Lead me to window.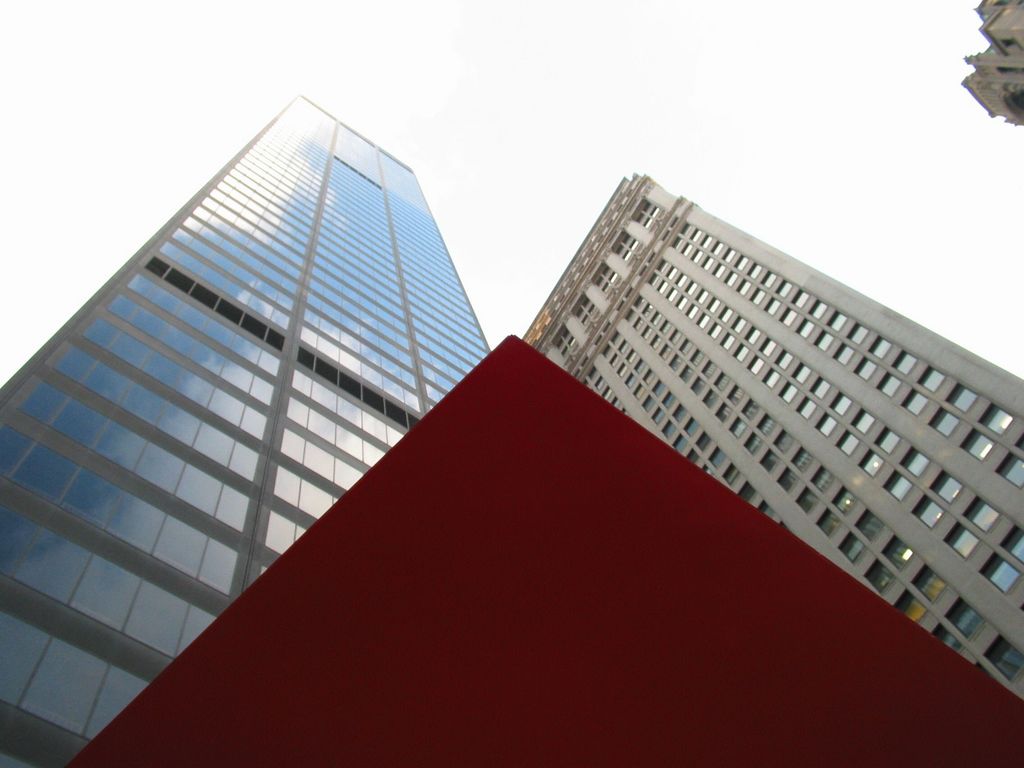
Lead to 761/297/781/317.
